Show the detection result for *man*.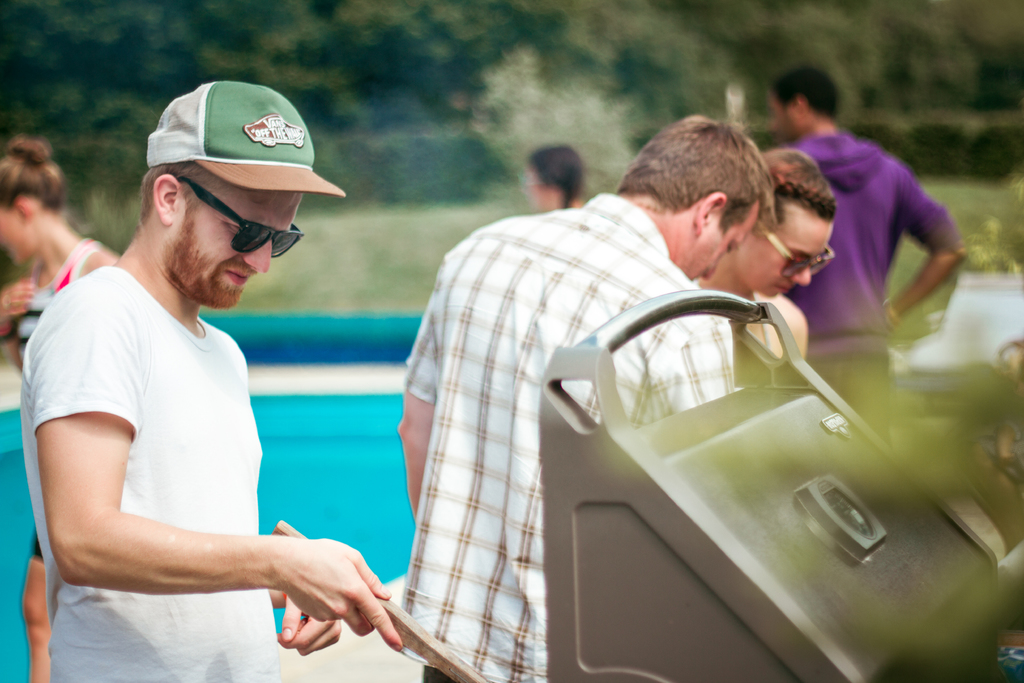
(29,69,340,682).
